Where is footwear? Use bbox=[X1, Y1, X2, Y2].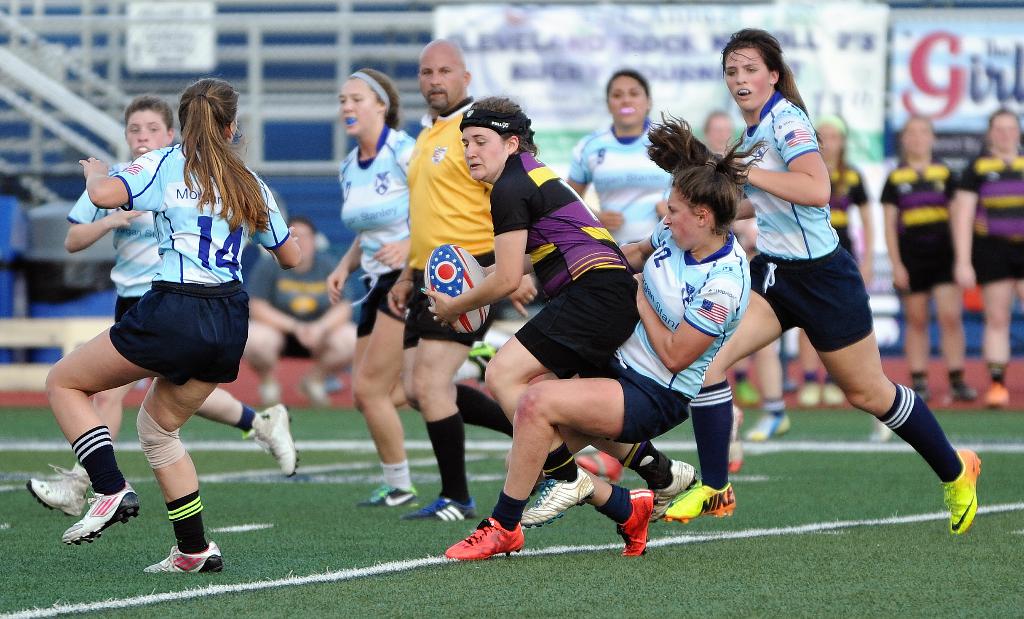
bbox=[796, 384, 818, 404].
